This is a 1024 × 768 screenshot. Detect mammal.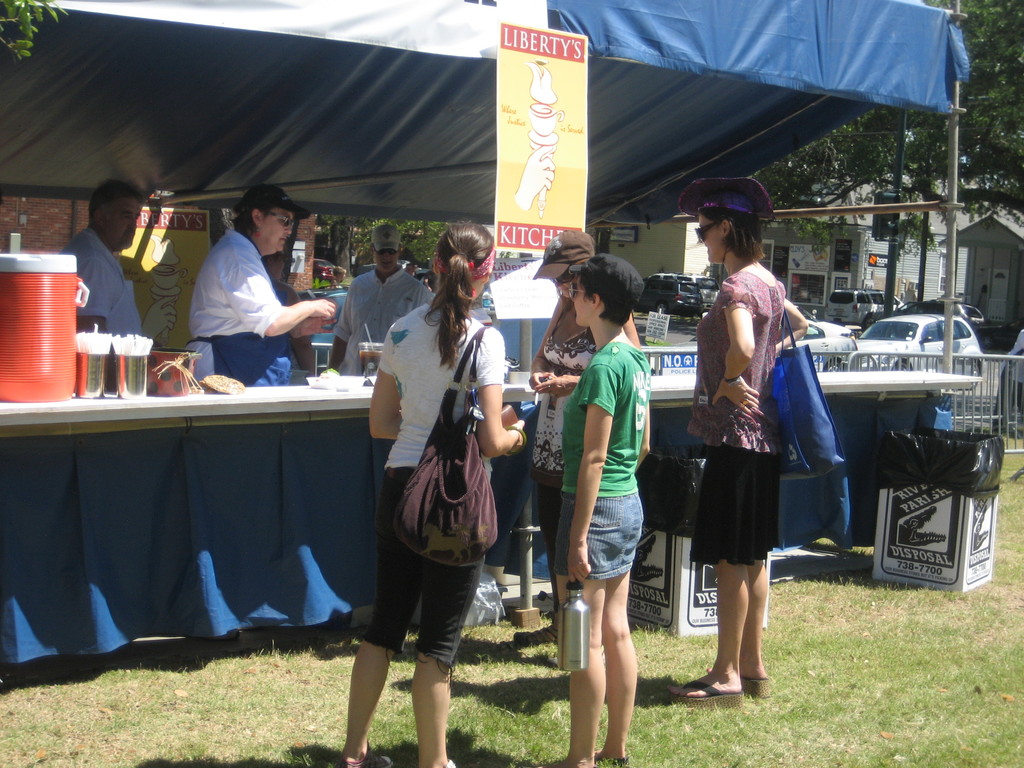
l=182, t=180, r=337, b=392.
